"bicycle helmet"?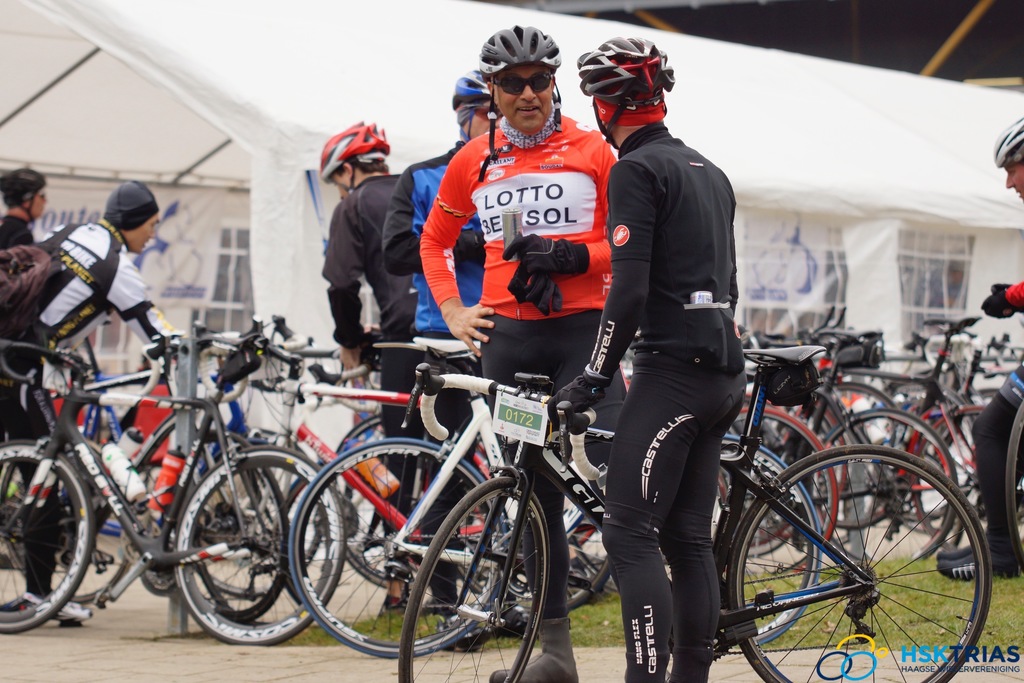
(995,120,1023,170)
